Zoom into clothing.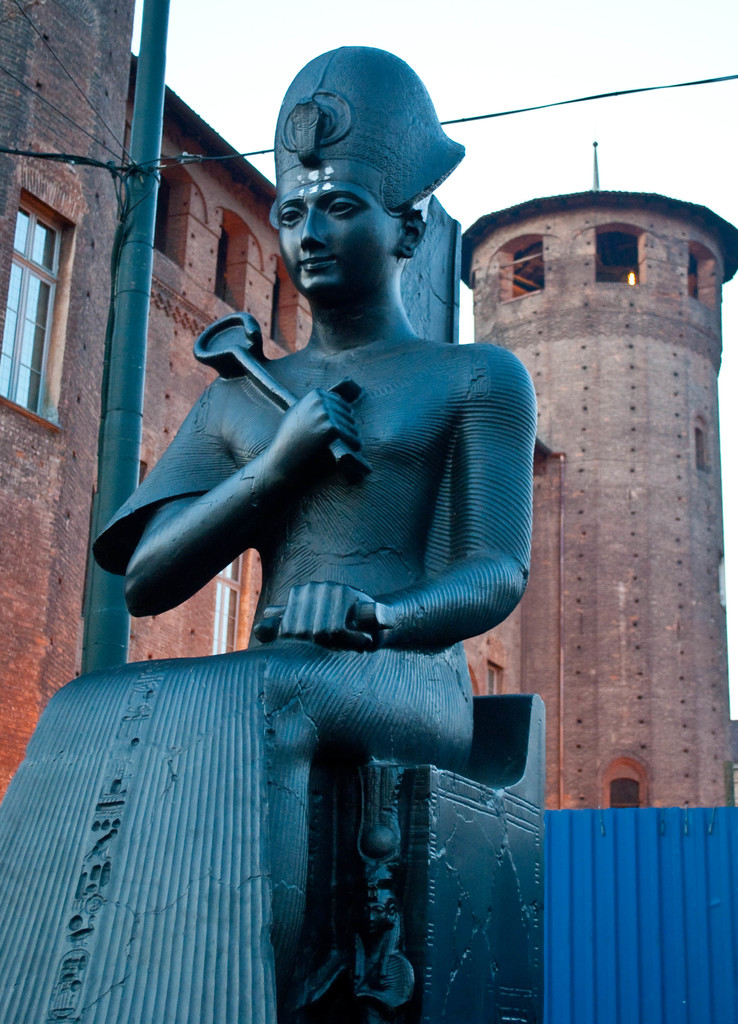
Zoom target: bbox=[0, 607, 477, 1023].
